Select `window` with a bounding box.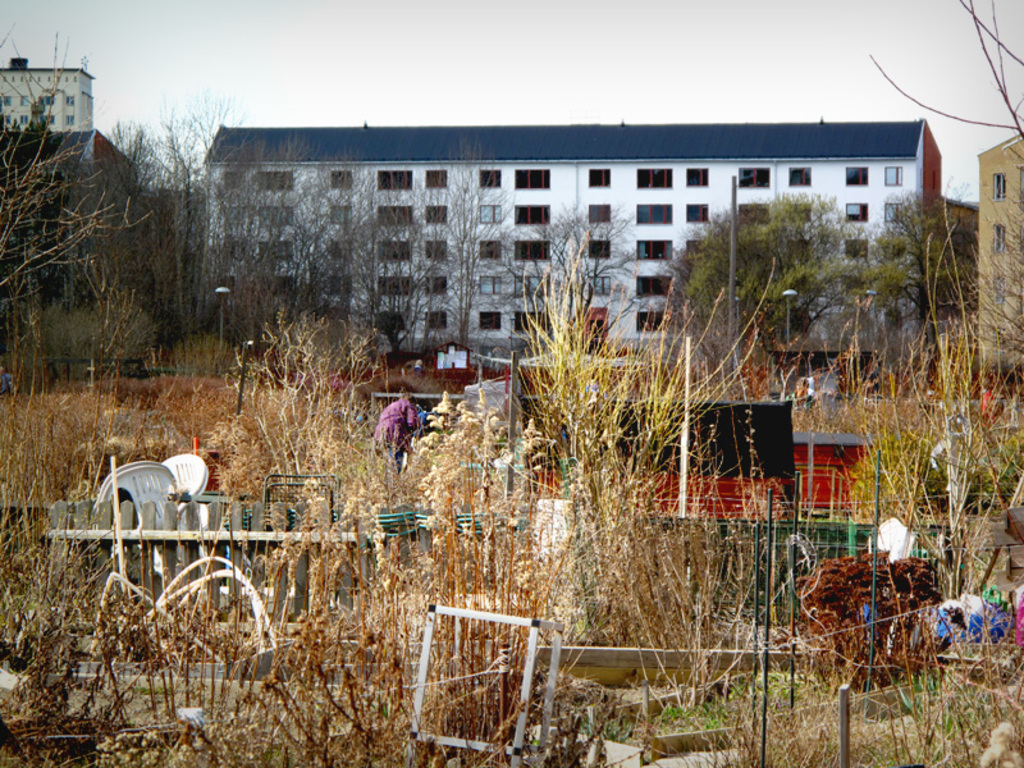
crop(421, 170, 445, 189).
